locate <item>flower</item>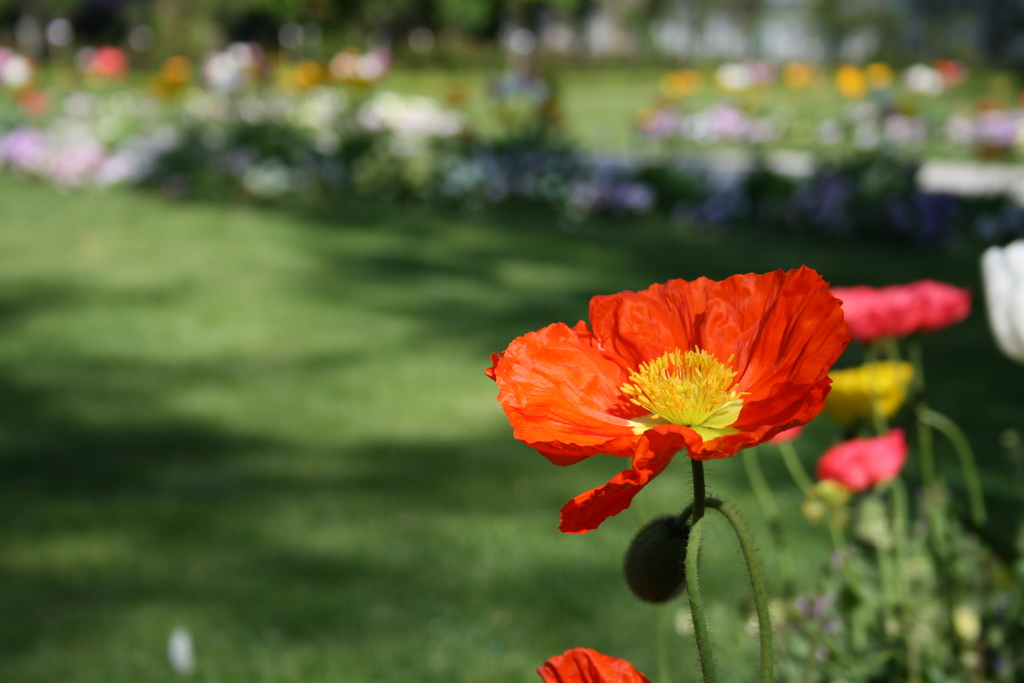
rect(652, 15, 696, 55)
